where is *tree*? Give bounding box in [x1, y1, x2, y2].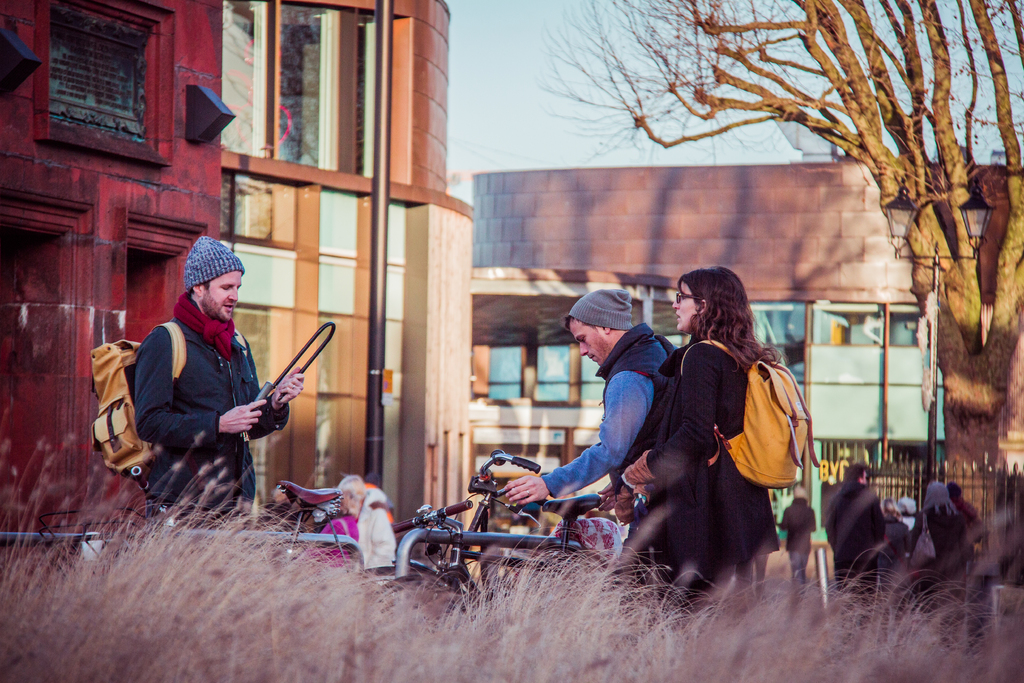
[678, 27, 1008, 372].
